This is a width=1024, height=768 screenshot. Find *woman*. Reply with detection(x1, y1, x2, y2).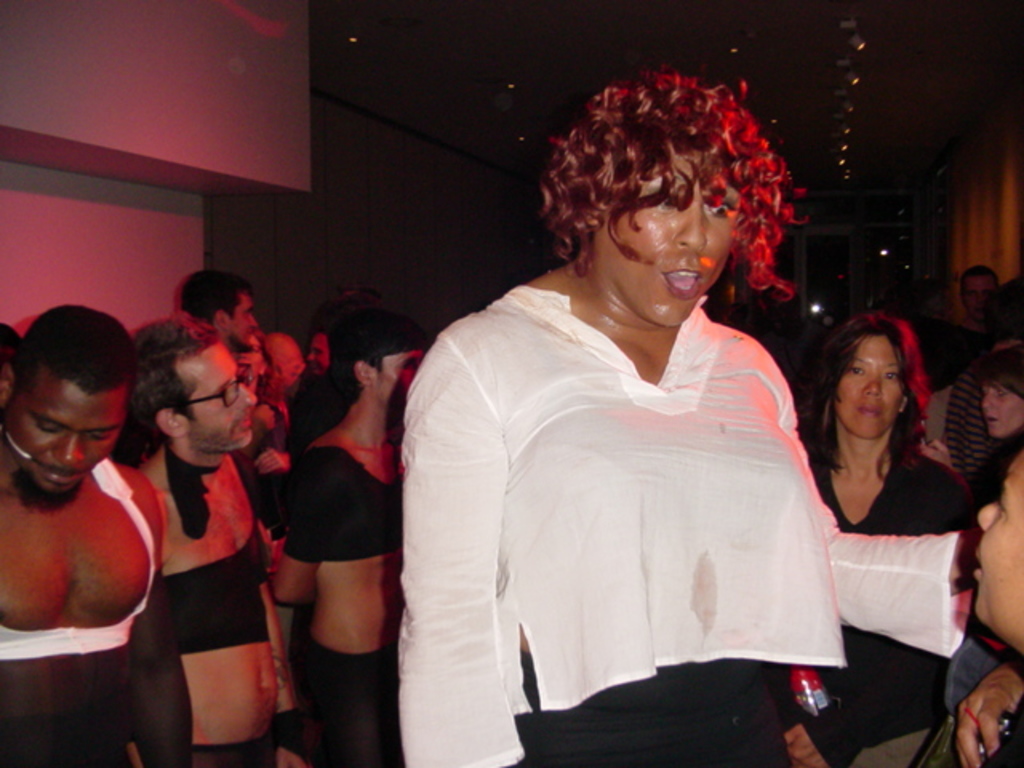
detection(432, 91, 842, 767).
